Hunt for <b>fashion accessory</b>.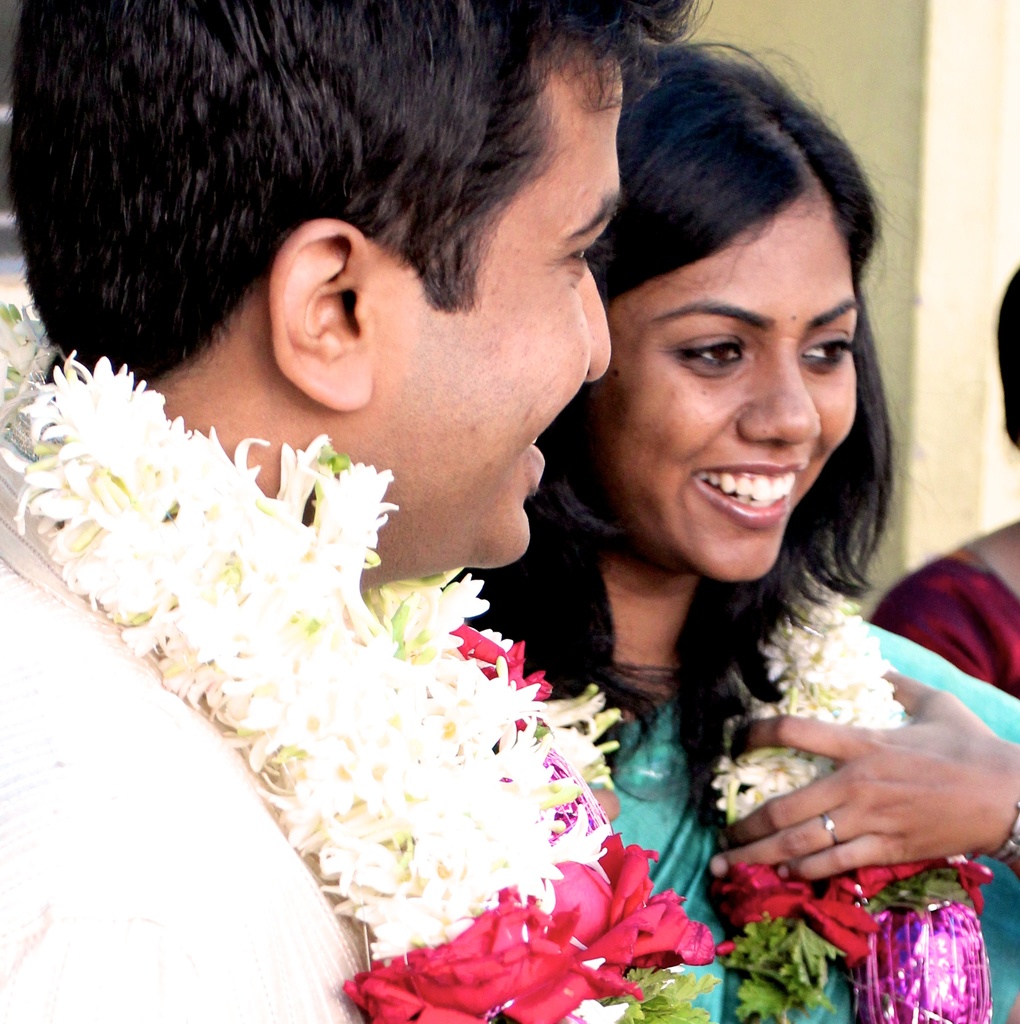
Hunted down at [822,810,837,844].
